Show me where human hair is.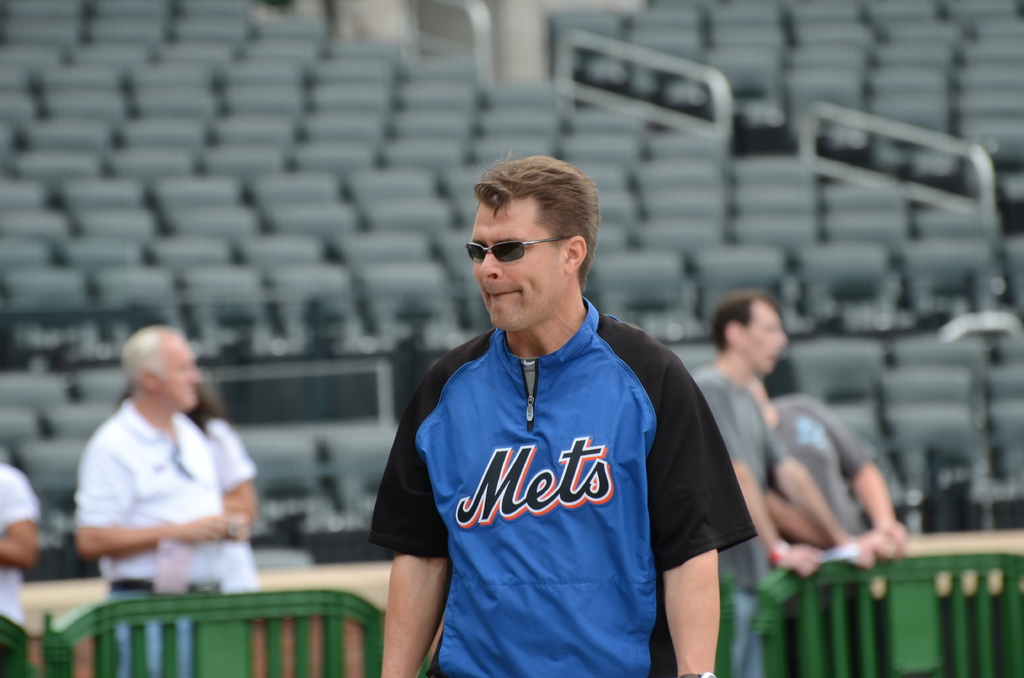
human hair is at (468,158,589,270).
